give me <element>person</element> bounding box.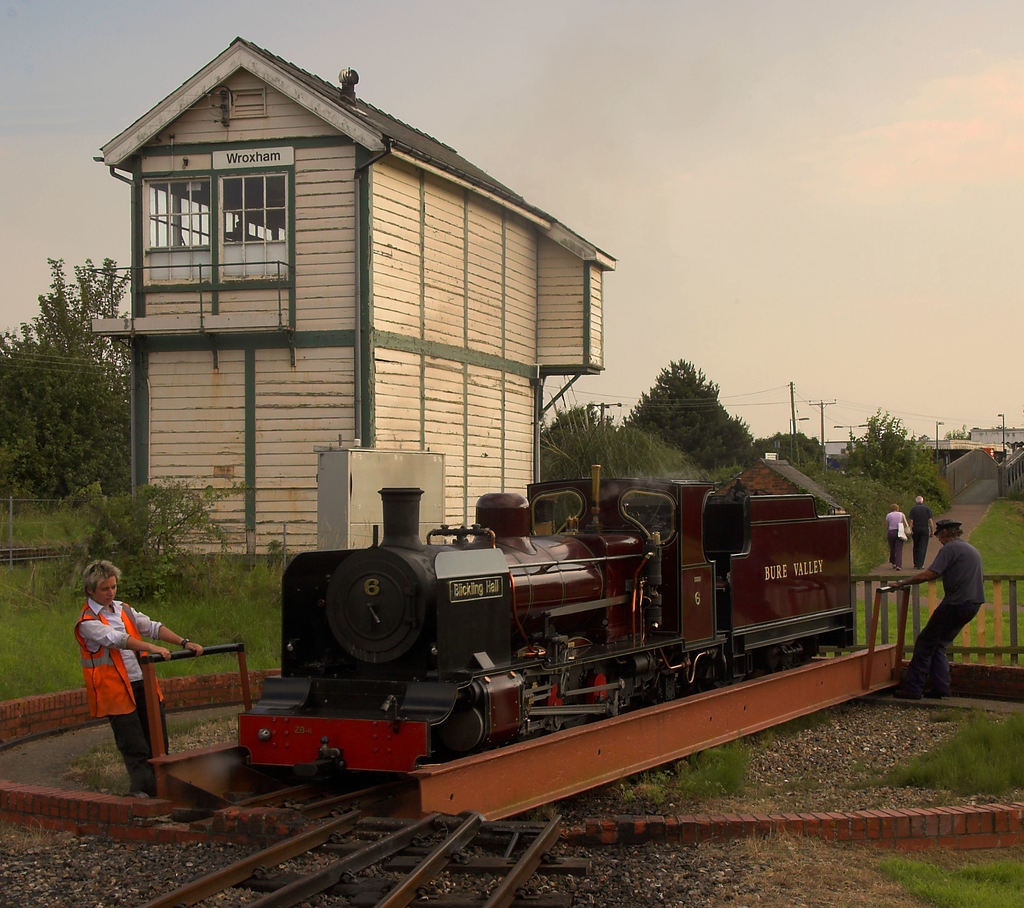
(65, 554, 168, 784).
